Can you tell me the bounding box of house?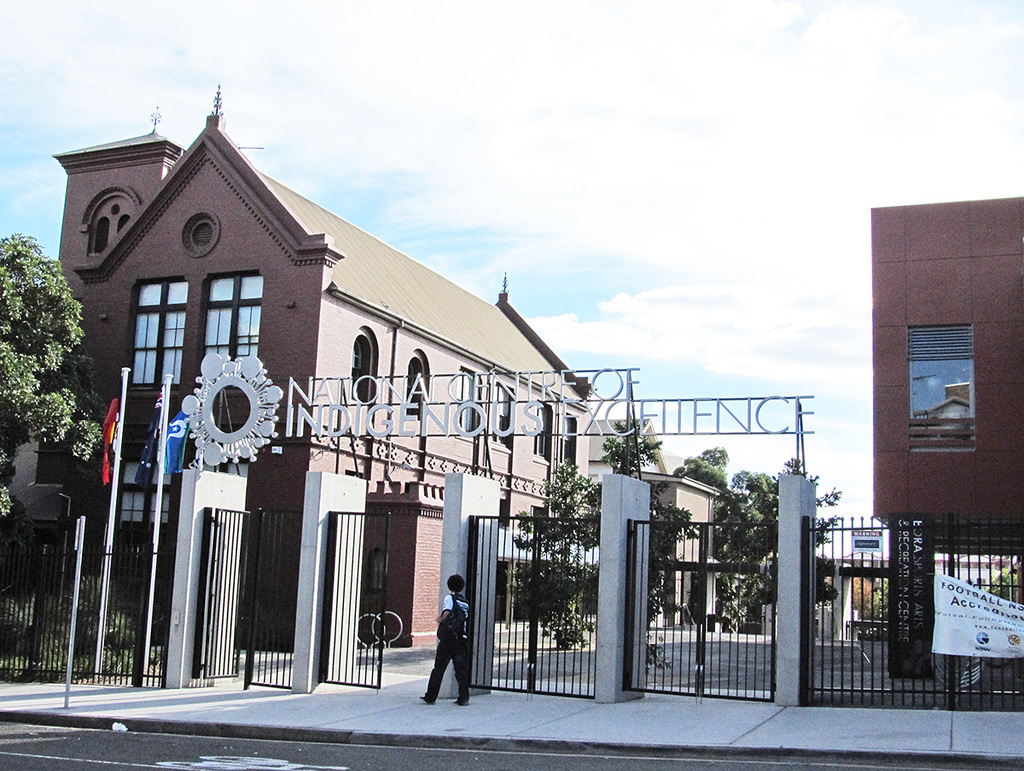
detection(591, 420, 719, 627).
